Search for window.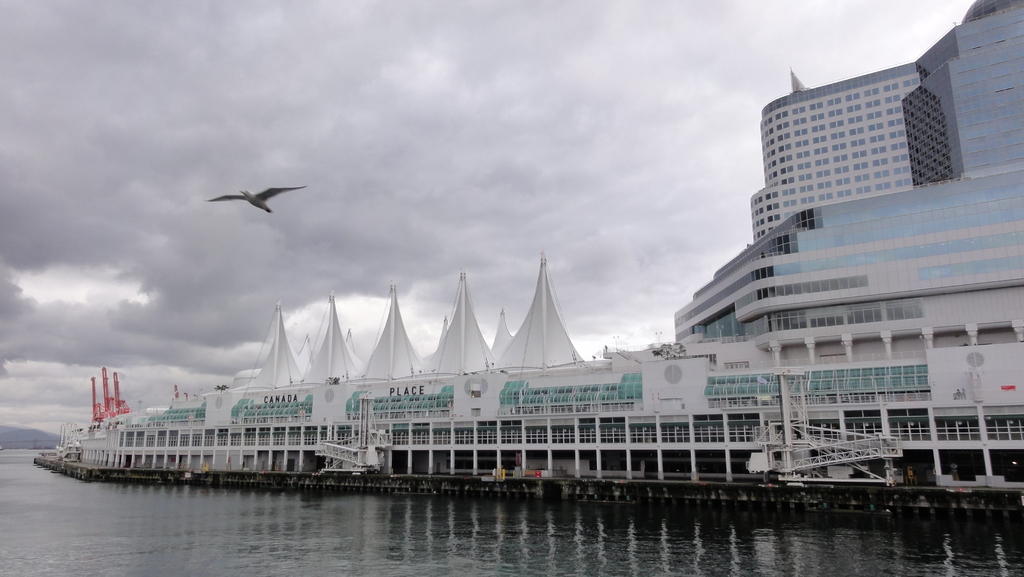
Found at 846,93,858,102.
